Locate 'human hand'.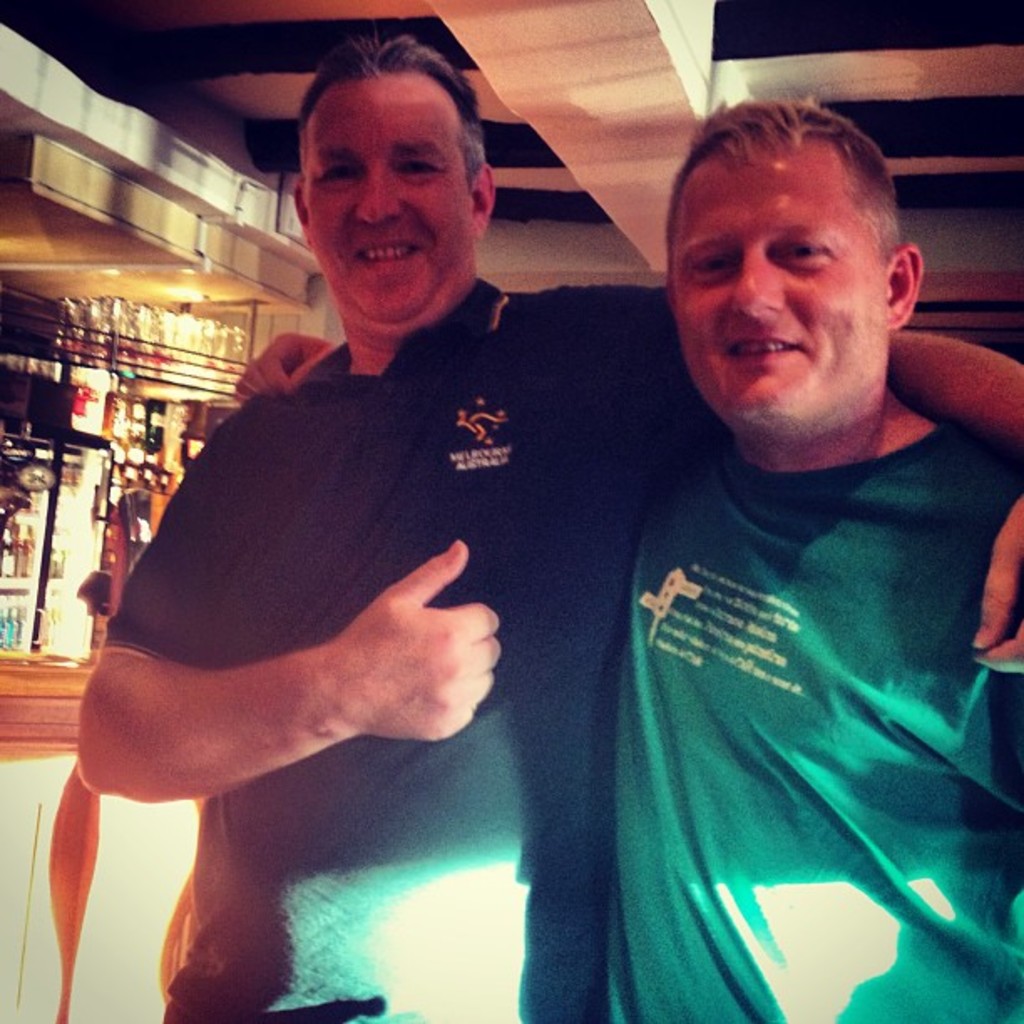
Bounding box: 345/542/490/736.
